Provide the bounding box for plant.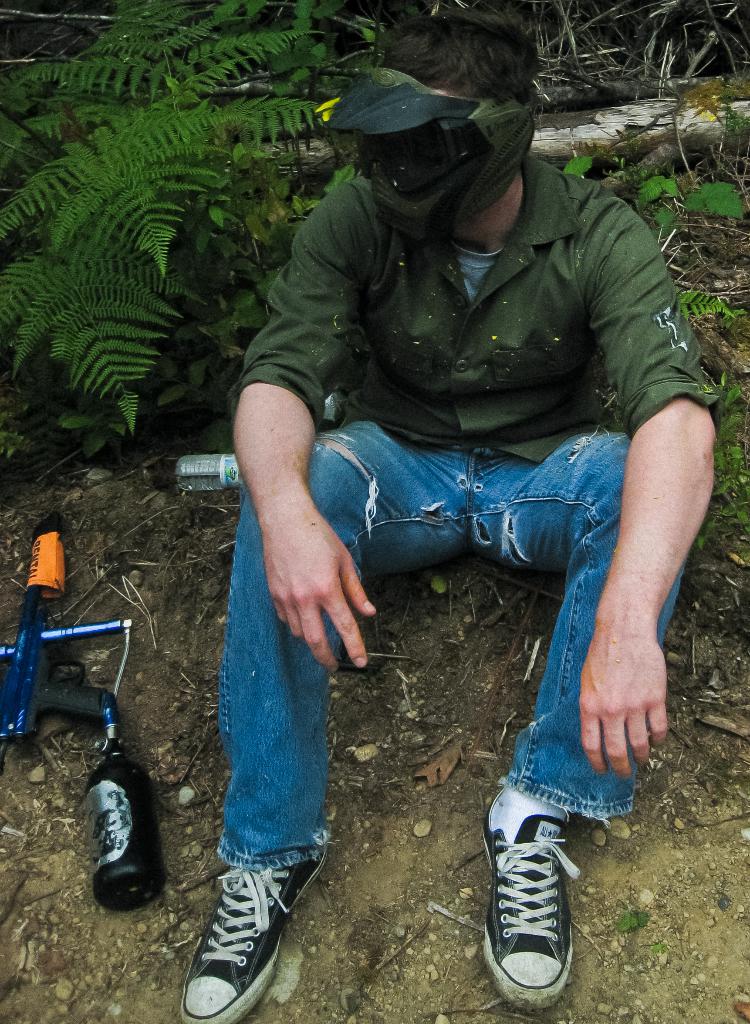
{"left": 613, "top": 906, "right": 648, "bottom": 932}.
